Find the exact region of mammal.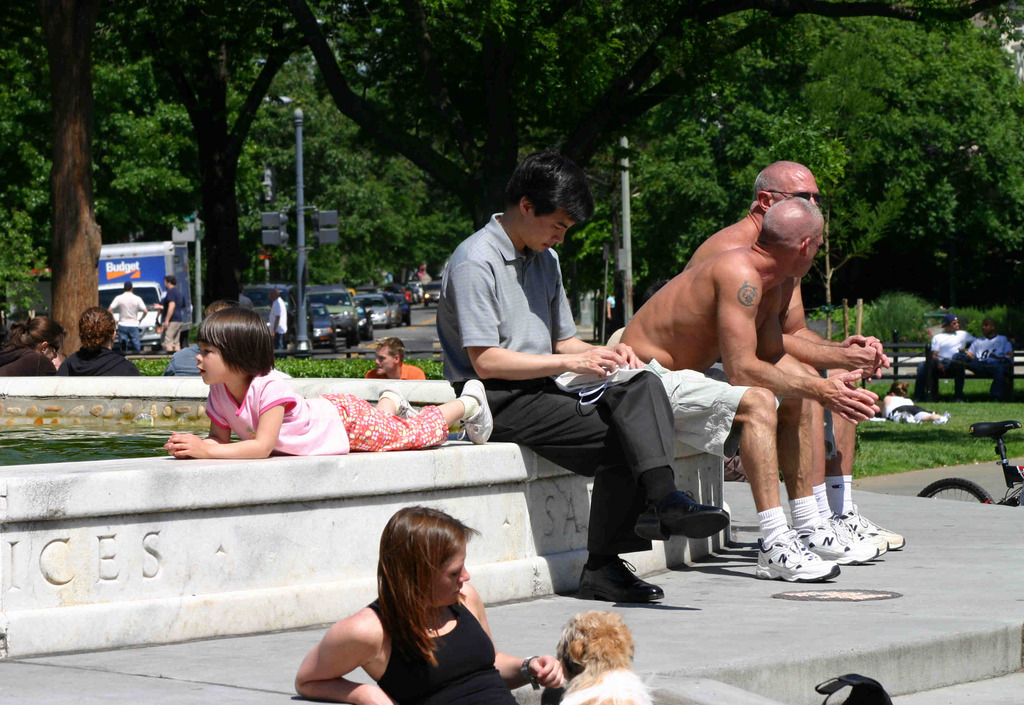
Exact region: region(543, 610, 661, 704).
